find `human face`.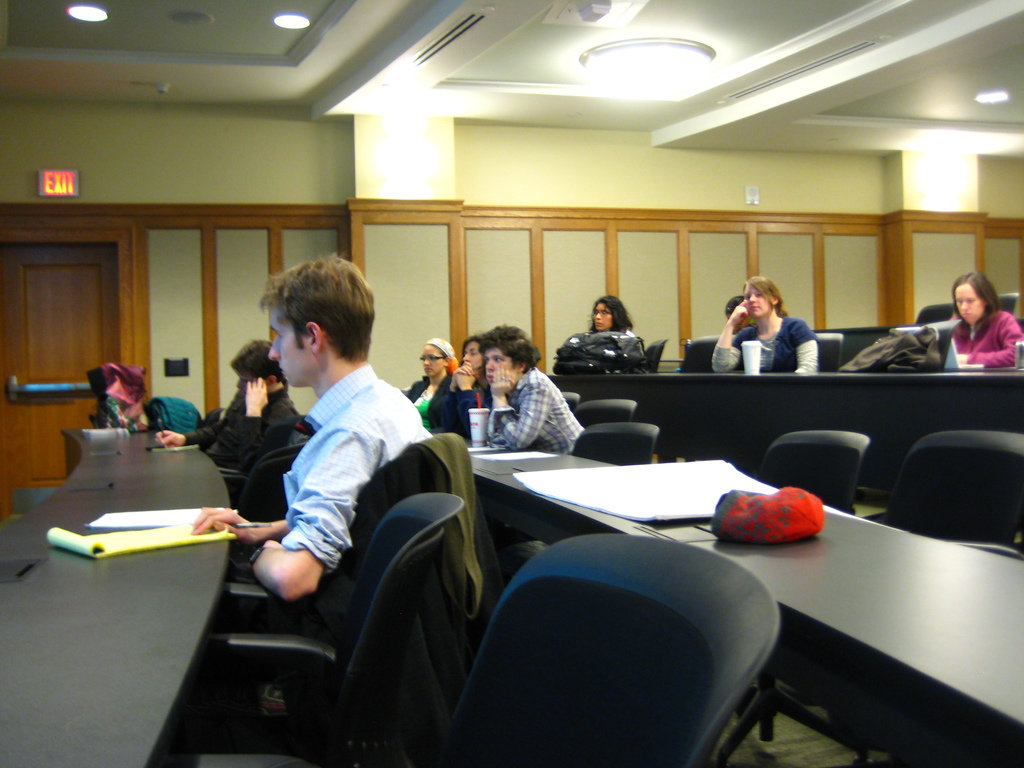
box=[742, 284, 772, 320].
